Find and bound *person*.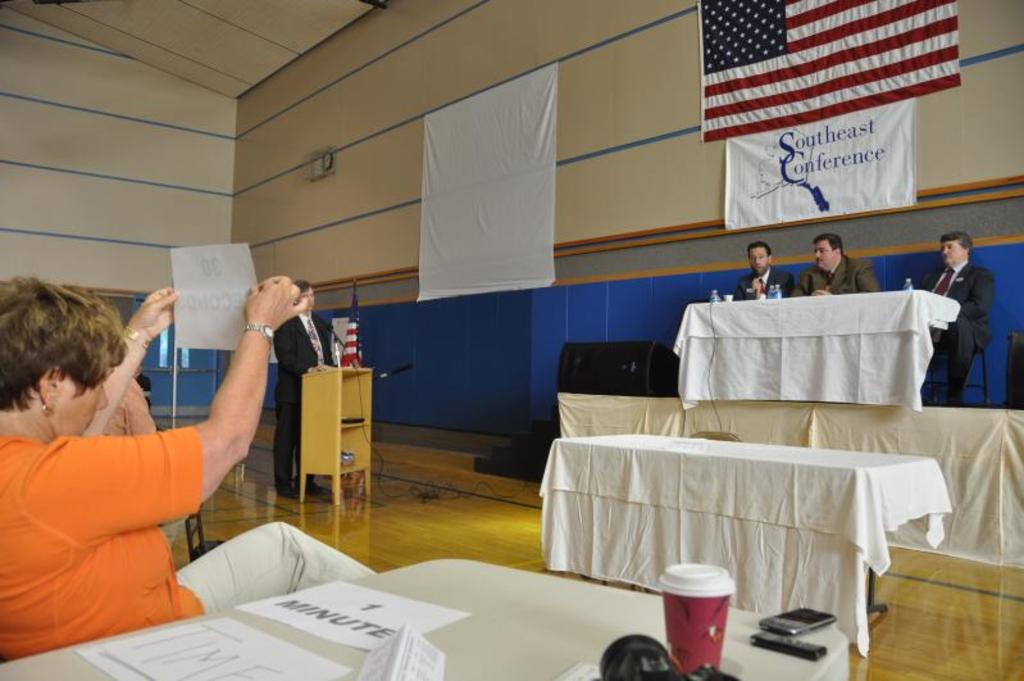
Bound: [left=731, top=241, right=796, bottom=299].
